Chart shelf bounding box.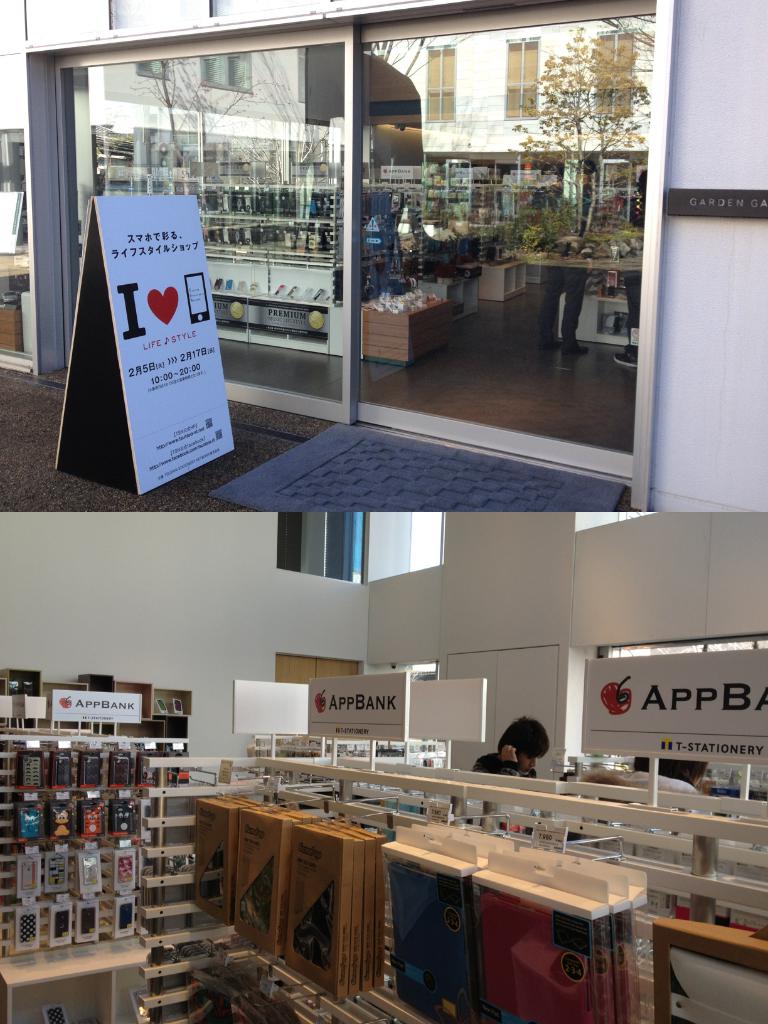
Charted: (left=141, top=758, right=767, bottom=1021).
